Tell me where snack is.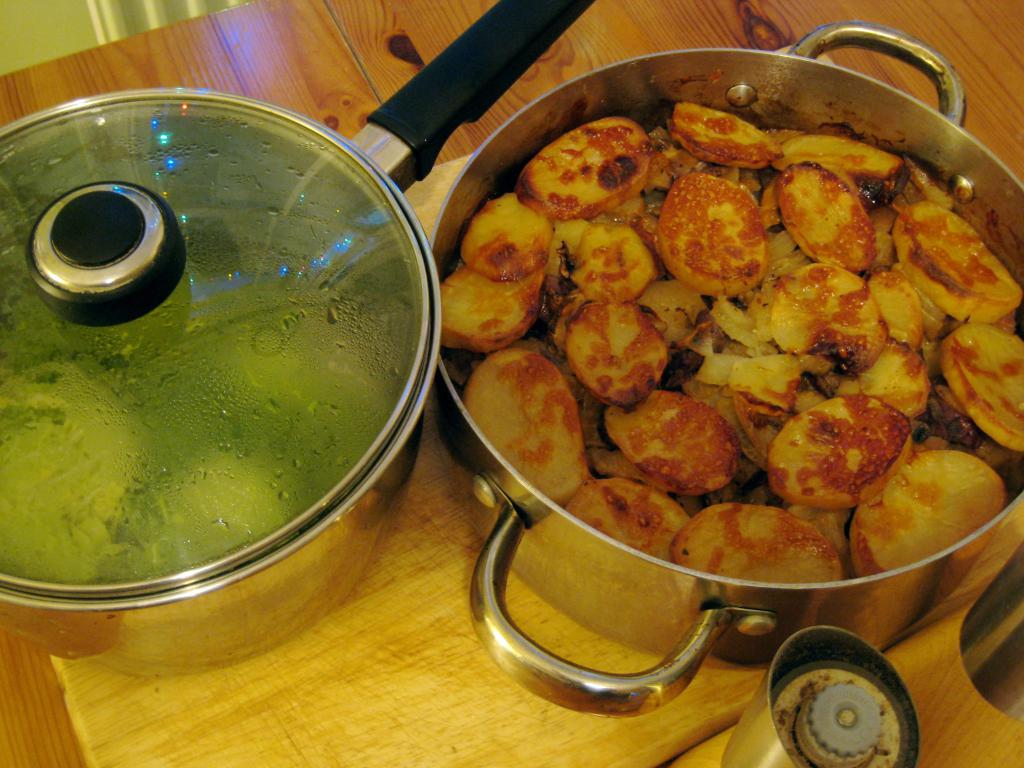
snack is at [left=447, top=105, right=1023, bottom=579].
